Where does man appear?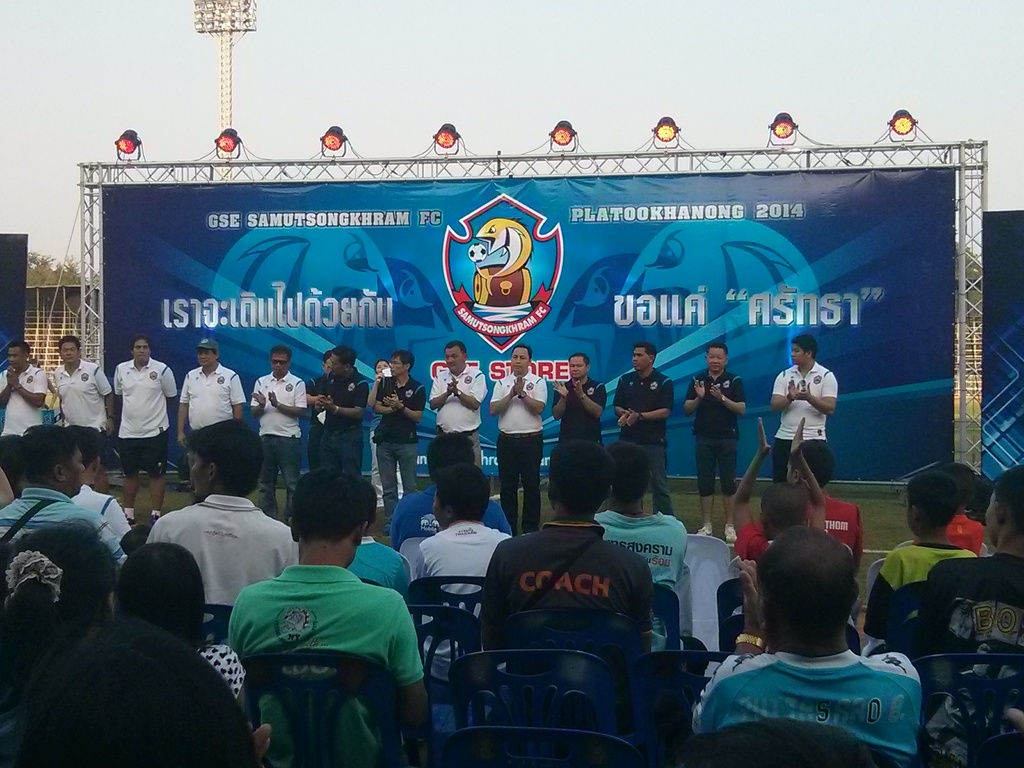
Appears at 116/335/179/525.
